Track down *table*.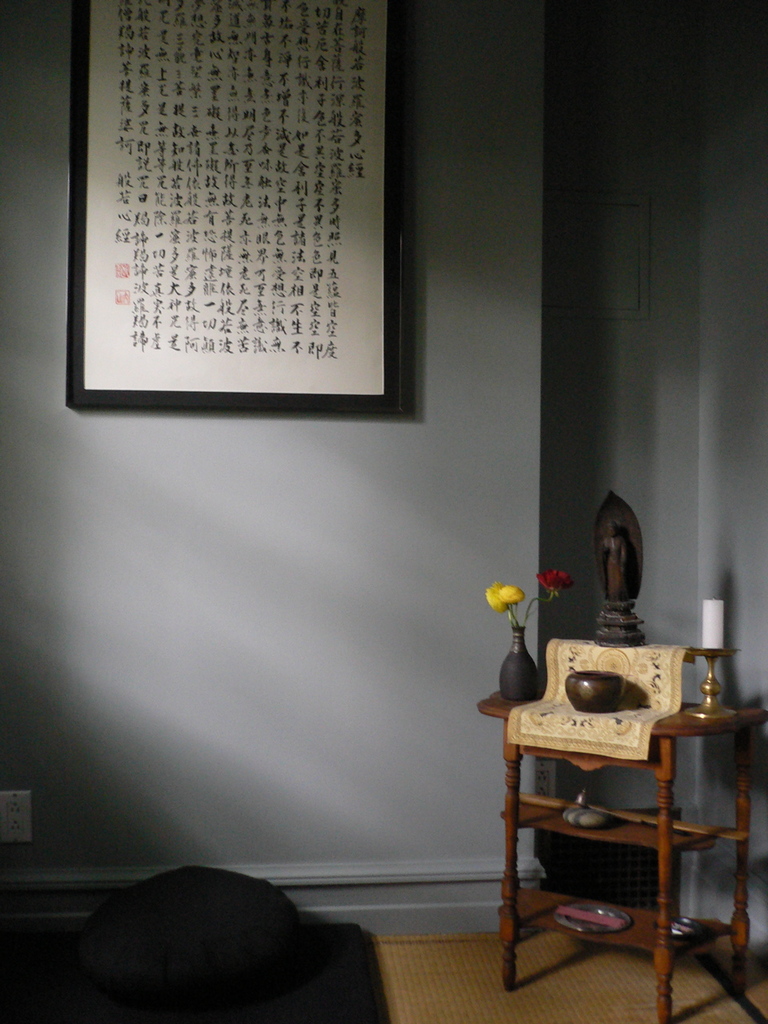
Tracked to 495,653,742,986.
